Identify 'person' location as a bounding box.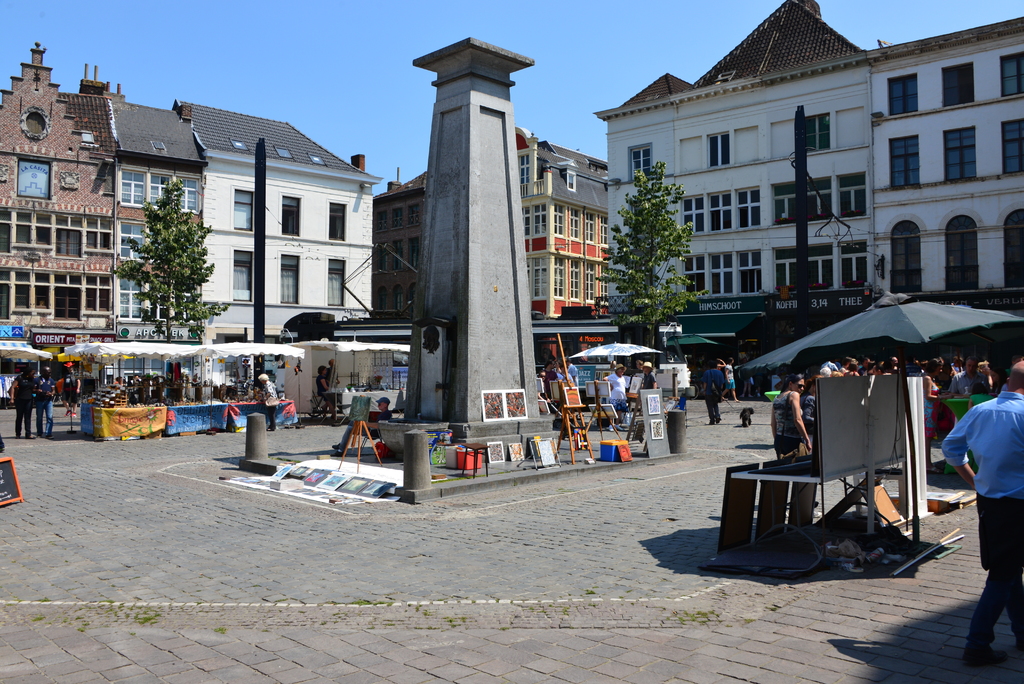
box(939, 357, 1023, 671).
